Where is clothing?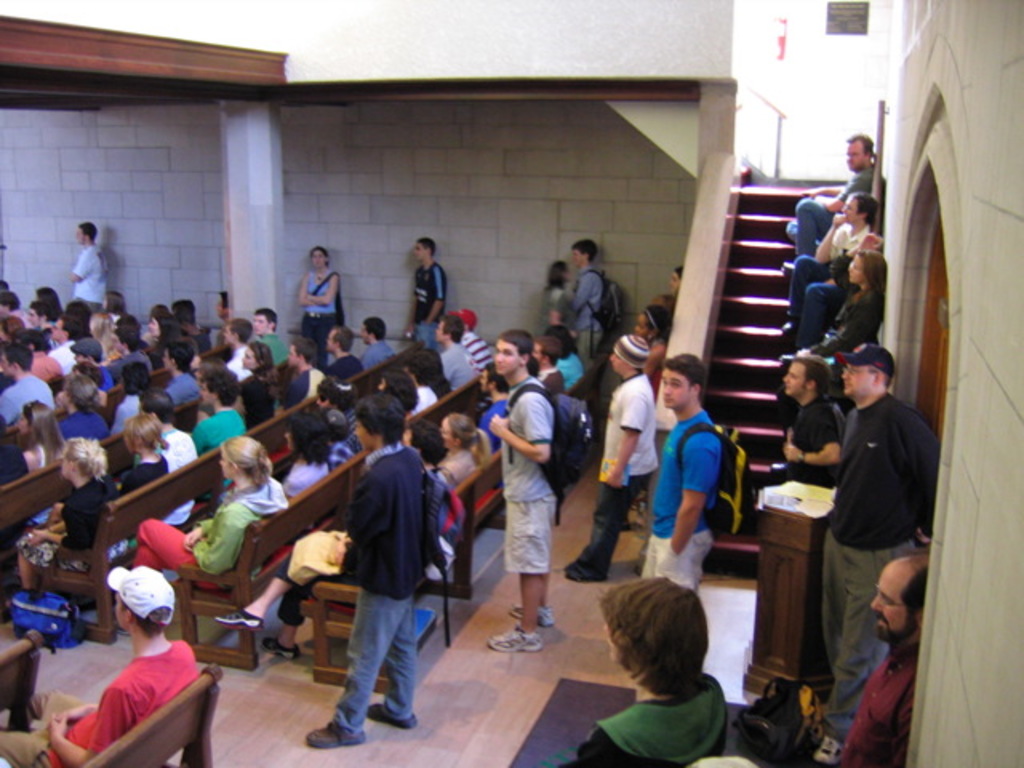
[534,362,566,395].
